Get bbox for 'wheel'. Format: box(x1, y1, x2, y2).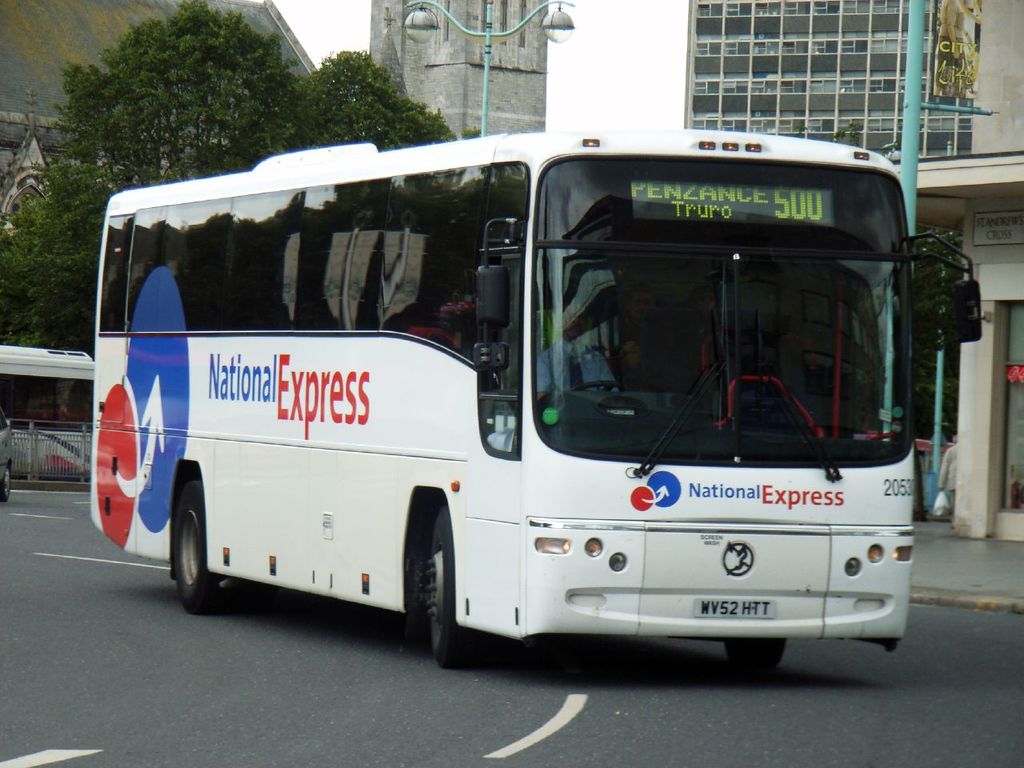
box(0, 467, 9, 506).
